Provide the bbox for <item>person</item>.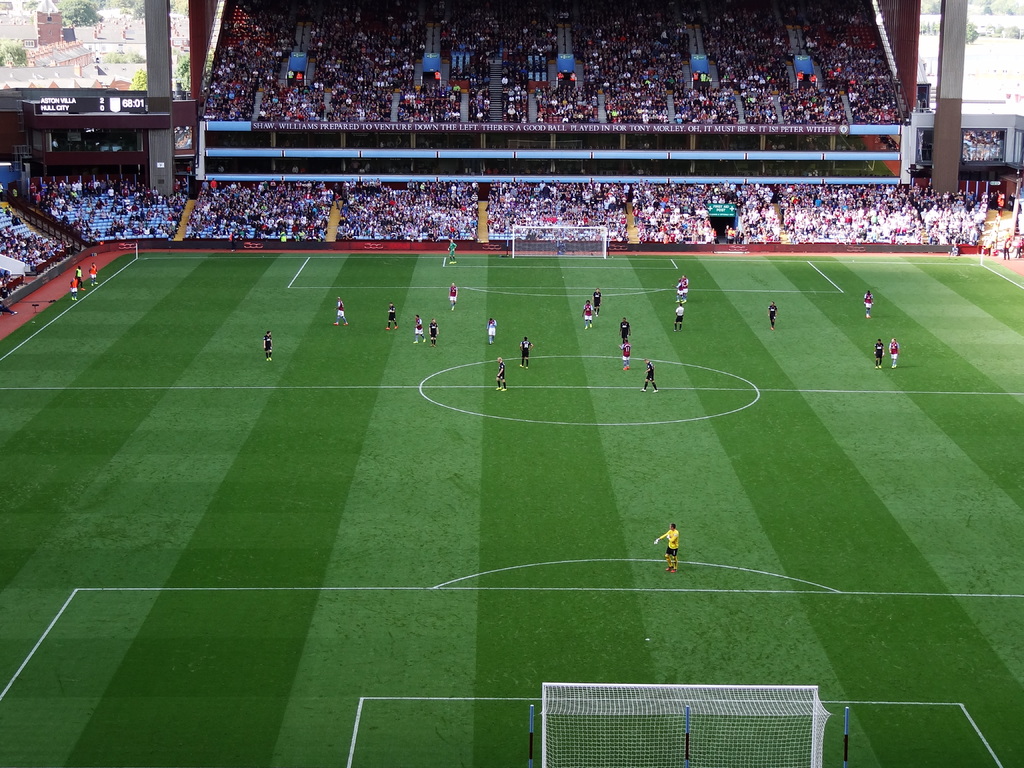
<box>447,279,461,308</box>.
